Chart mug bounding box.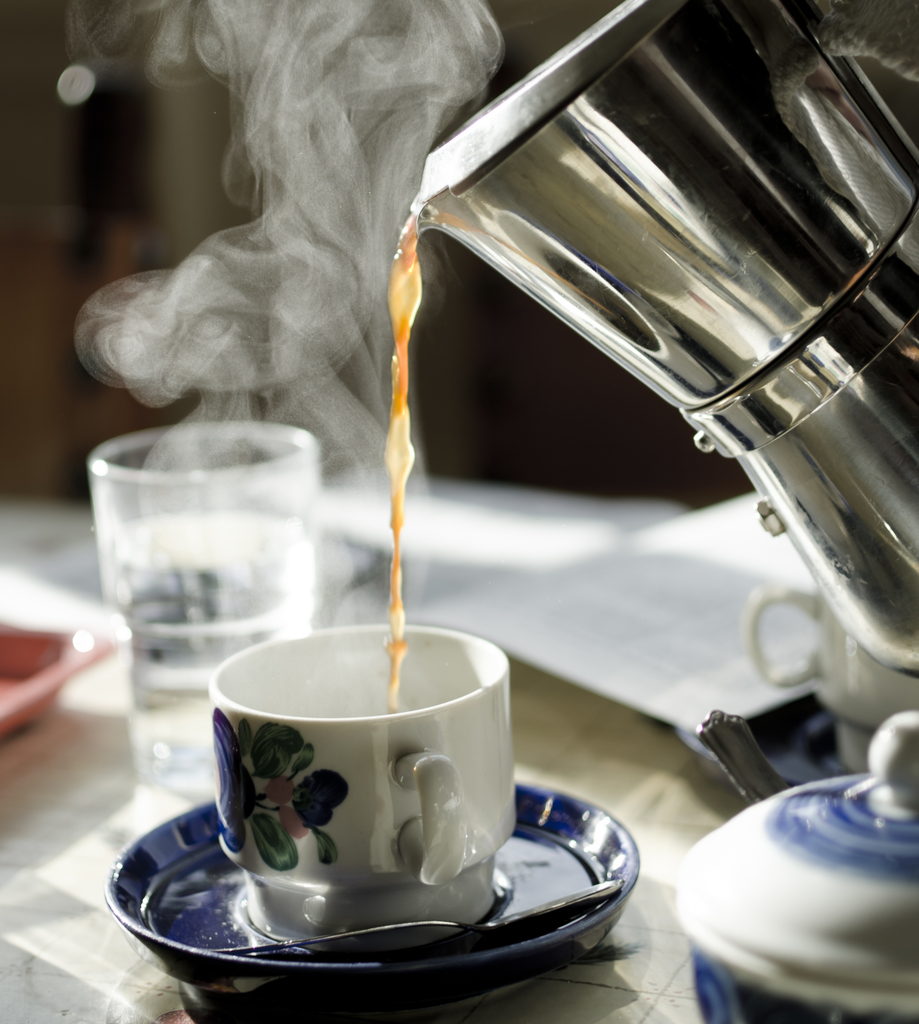
Charted: <region>209, 617, 523, 948</region>.
